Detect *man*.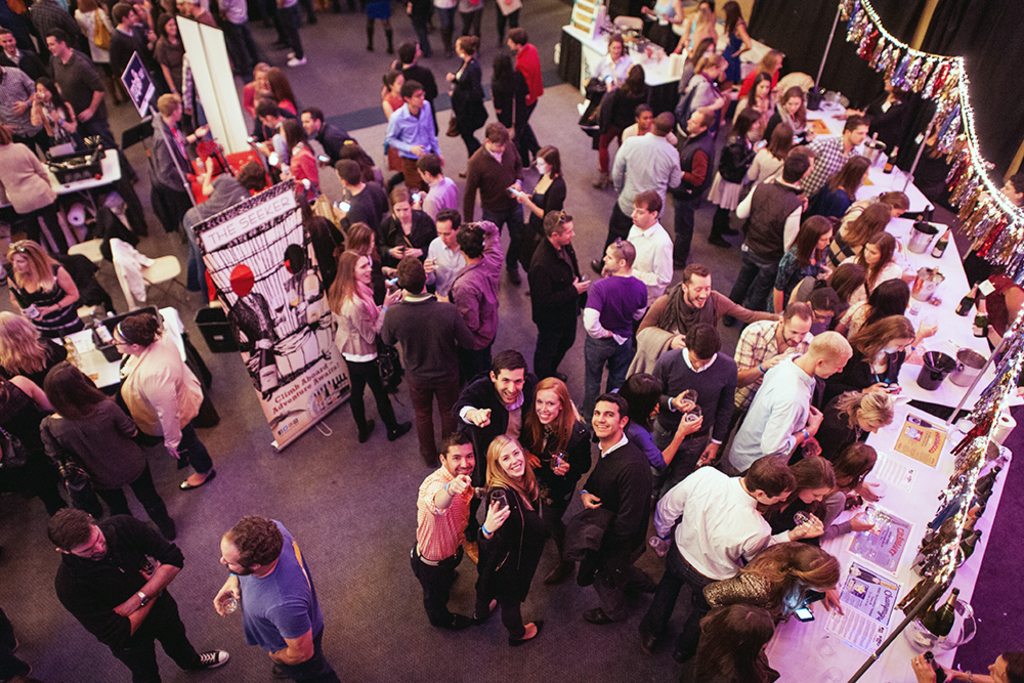
Detected at rect(566, 391, 657, 624).
